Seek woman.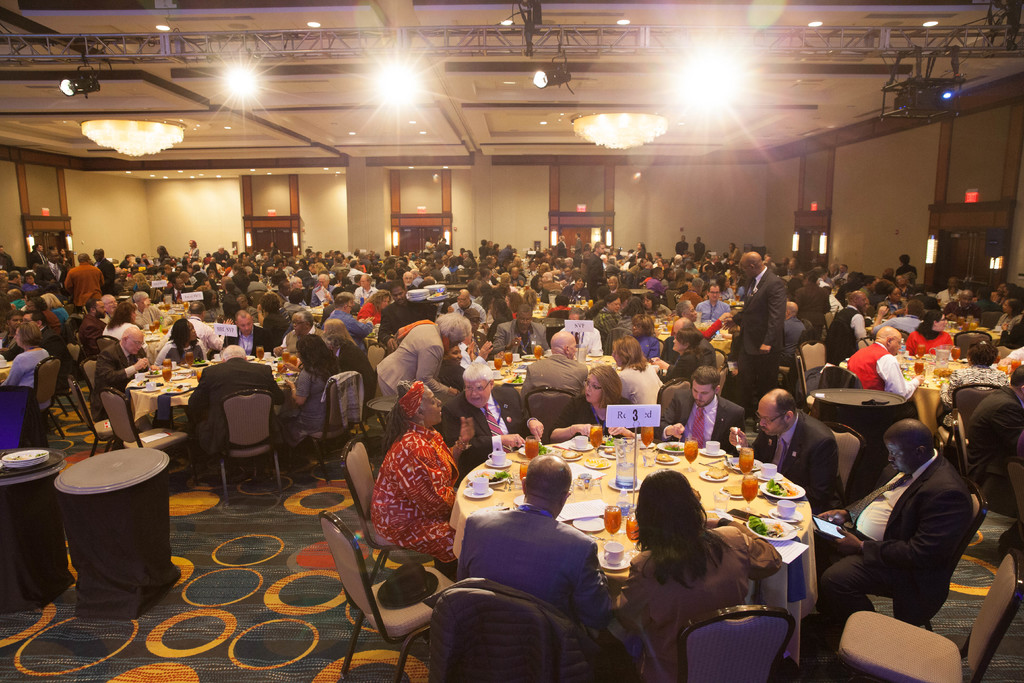
x1=368, y1=311, x2=473, y2=393.
